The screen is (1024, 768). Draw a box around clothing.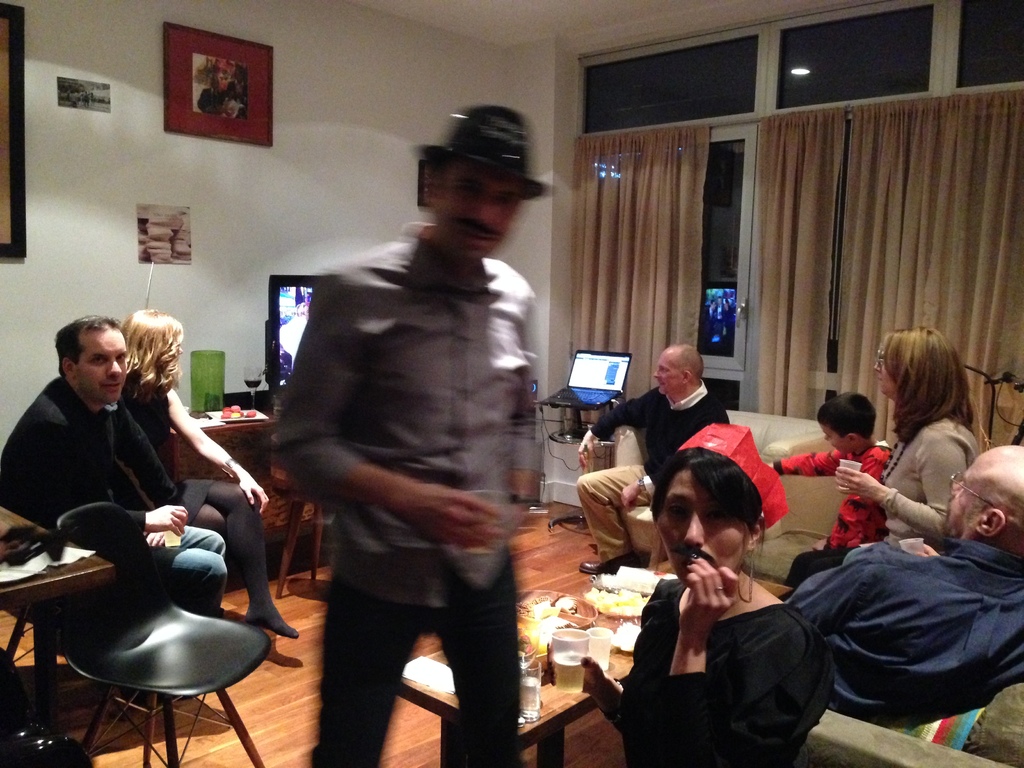
left=121, top=374, right=214, bottom=526.
